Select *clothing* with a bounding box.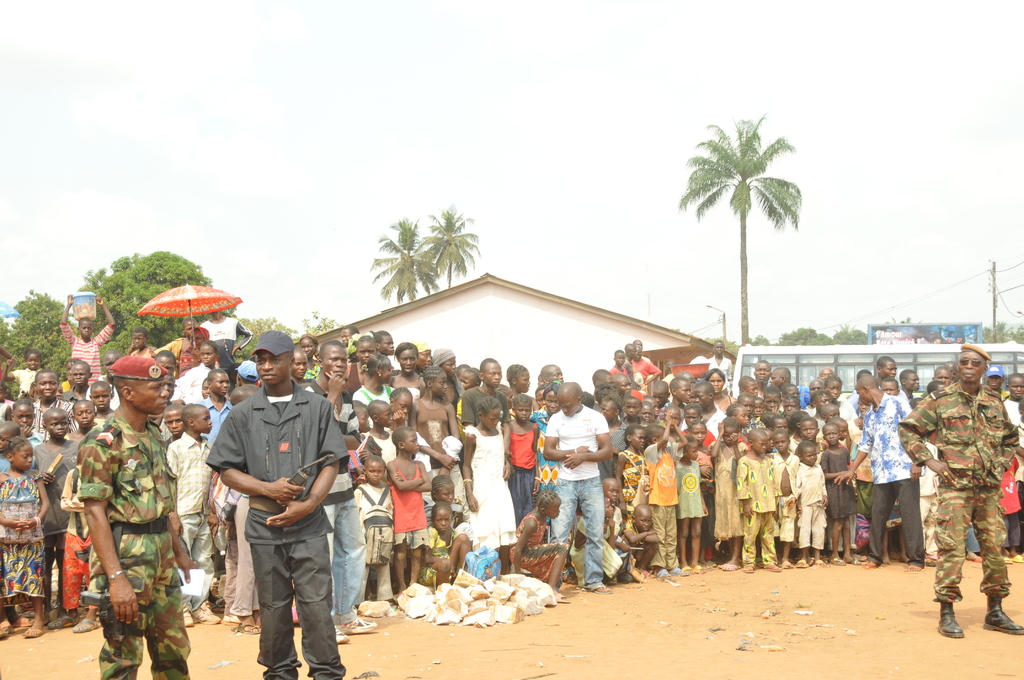
pyautogui.locateOnScreen(349, 359, 365, 394).
